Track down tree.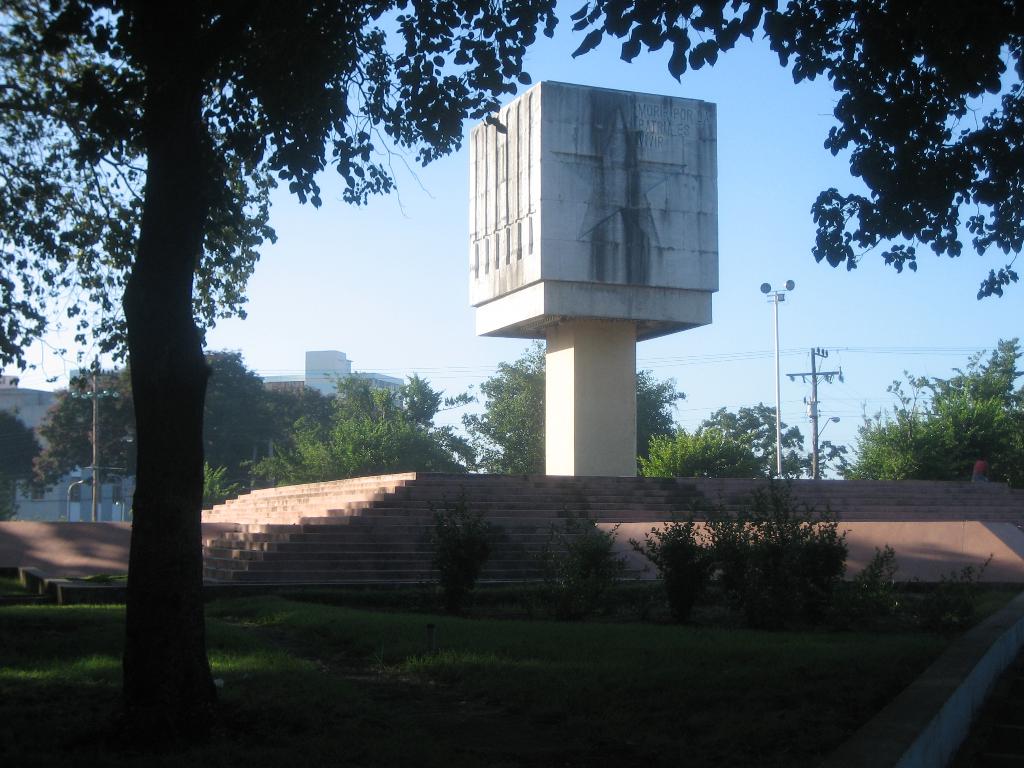
Tracked to select_region(218, 373, 481, 477).
